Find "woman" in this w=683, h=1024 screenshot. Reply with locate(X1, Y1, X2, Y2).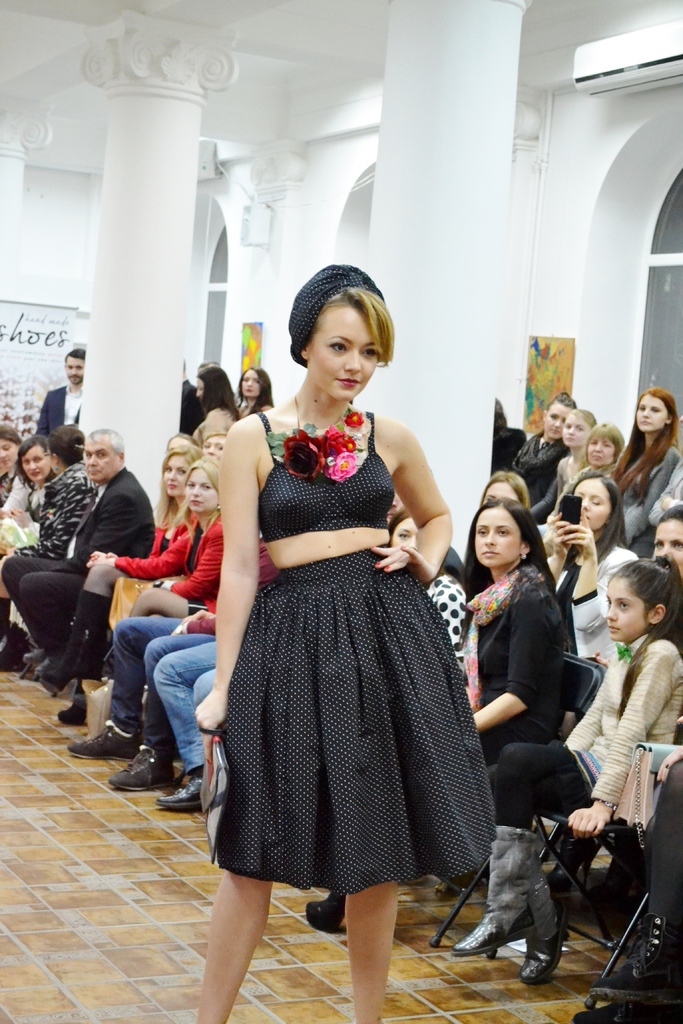
locate(639, 514, 682, 585).
